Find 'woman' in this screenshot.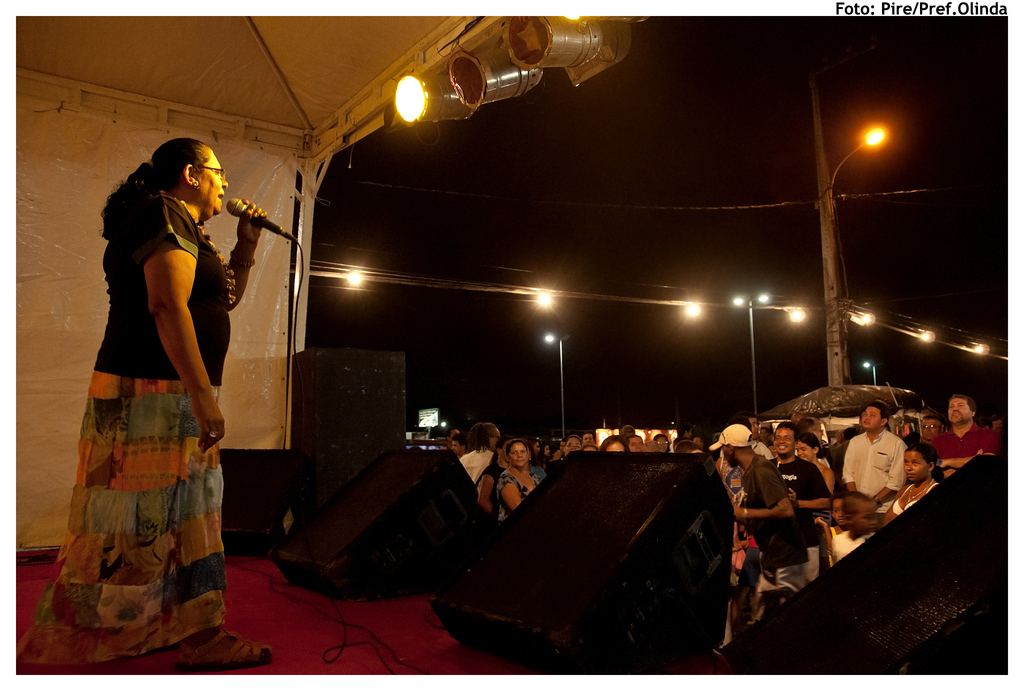
The bounding box for 'woman' is locate(62, 121, 282, 590).
